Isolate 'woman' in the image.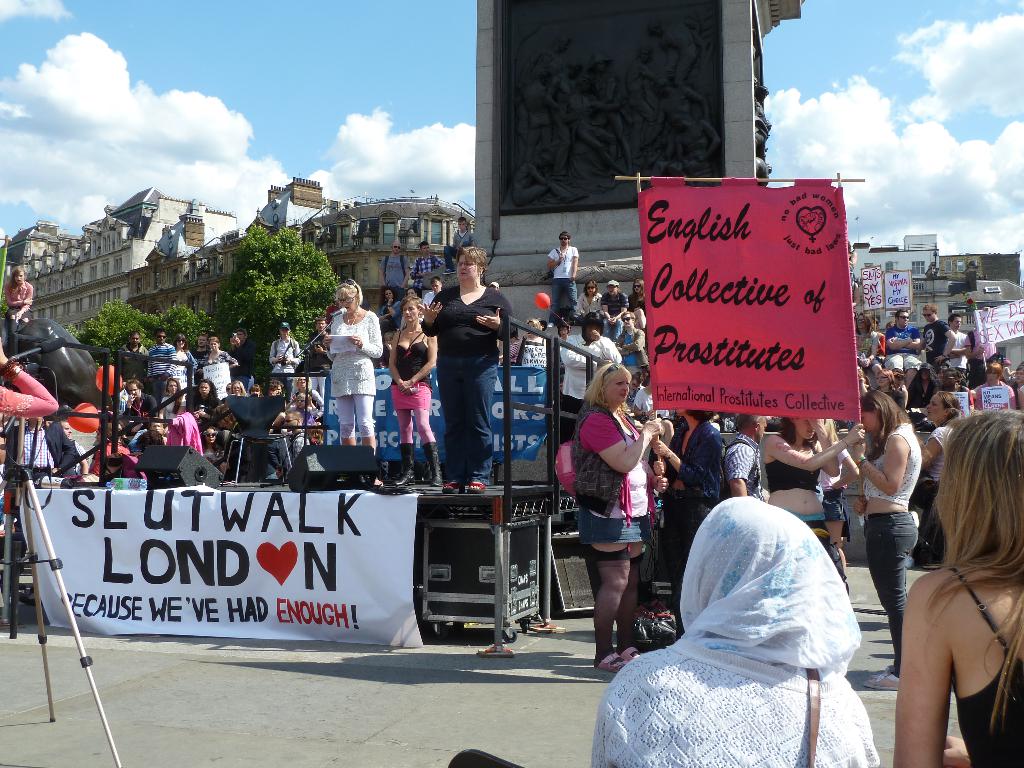
Isolated region: 208, 426, 228, 474.
